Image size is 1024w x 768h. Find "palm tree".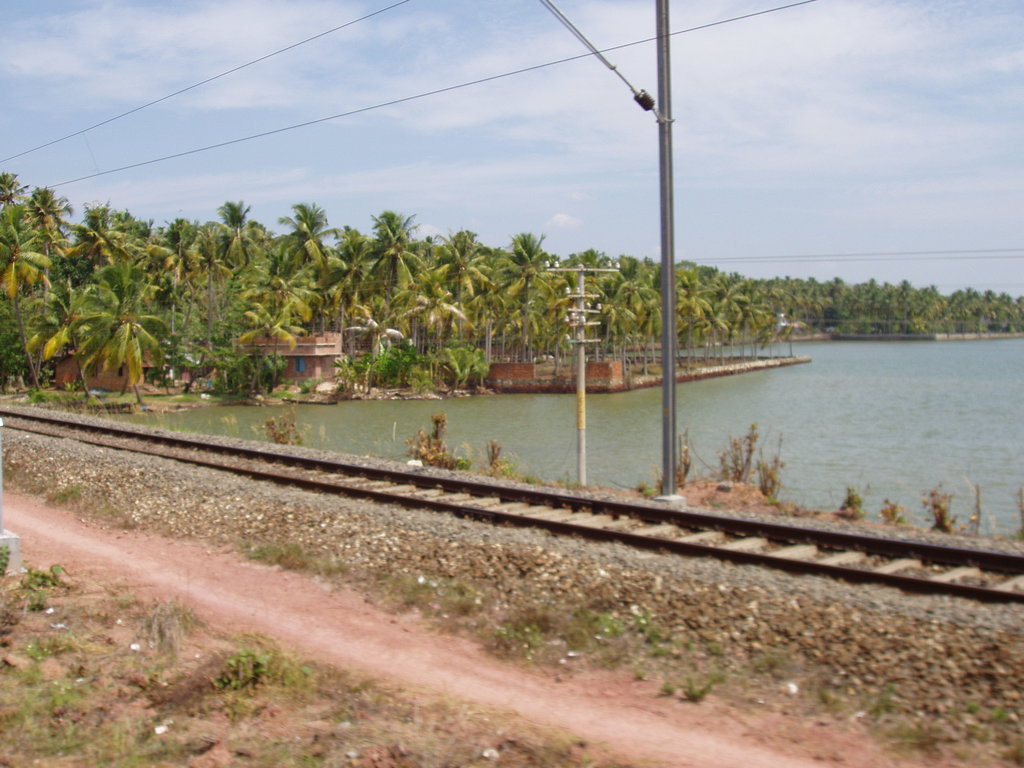
477,235,547,306.
